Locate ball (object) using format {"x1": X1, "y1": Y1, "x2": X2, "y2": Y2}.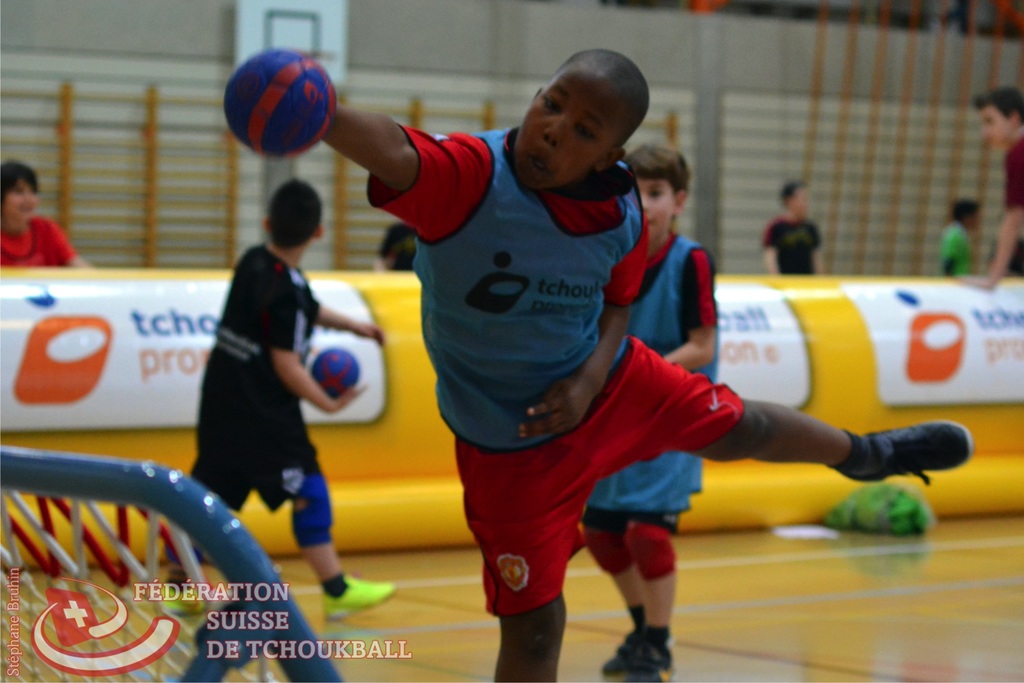
{"x1": 307, "y1": 349, "x2": 362, "y2": 398}.
